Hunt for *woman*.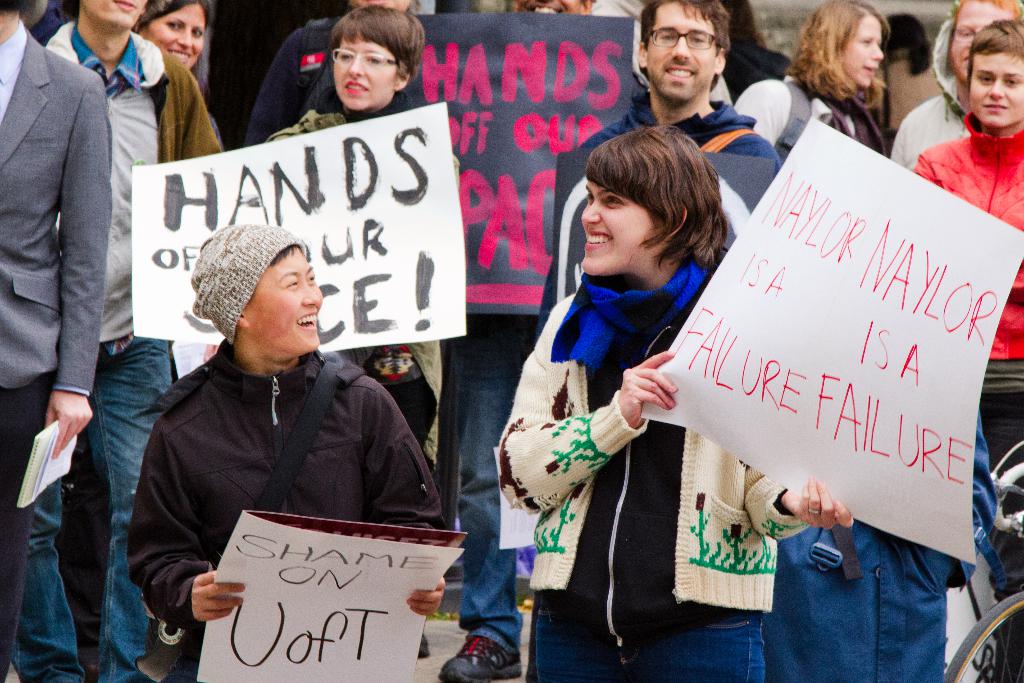
Hunted down at box=[728, 0, 897, 172].
